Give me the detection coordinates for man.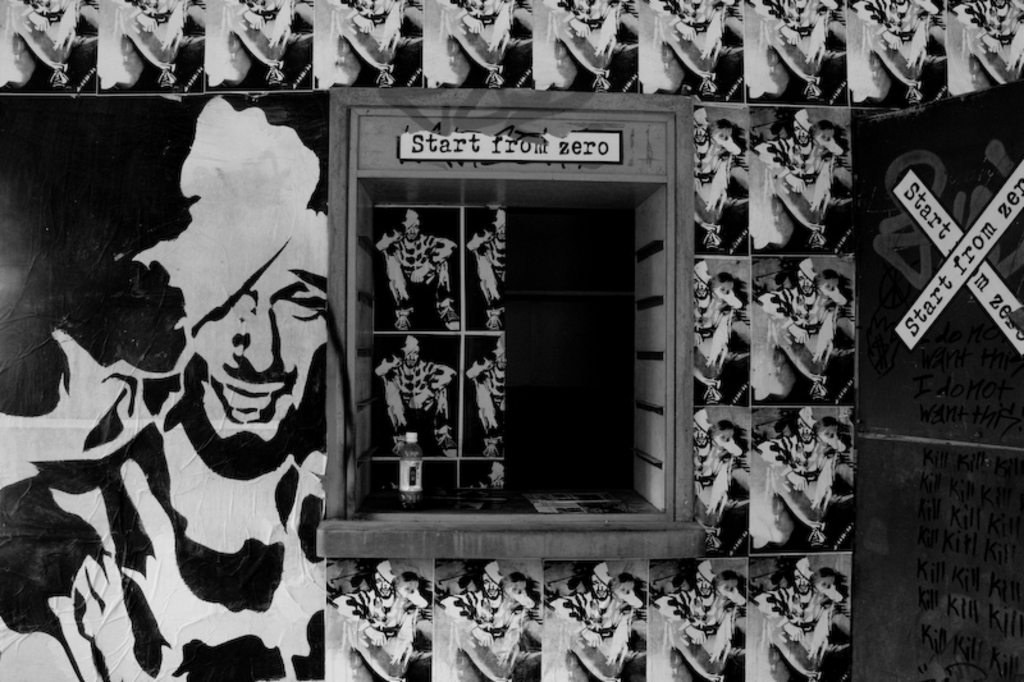
box=[751, 107, 844, 248].
